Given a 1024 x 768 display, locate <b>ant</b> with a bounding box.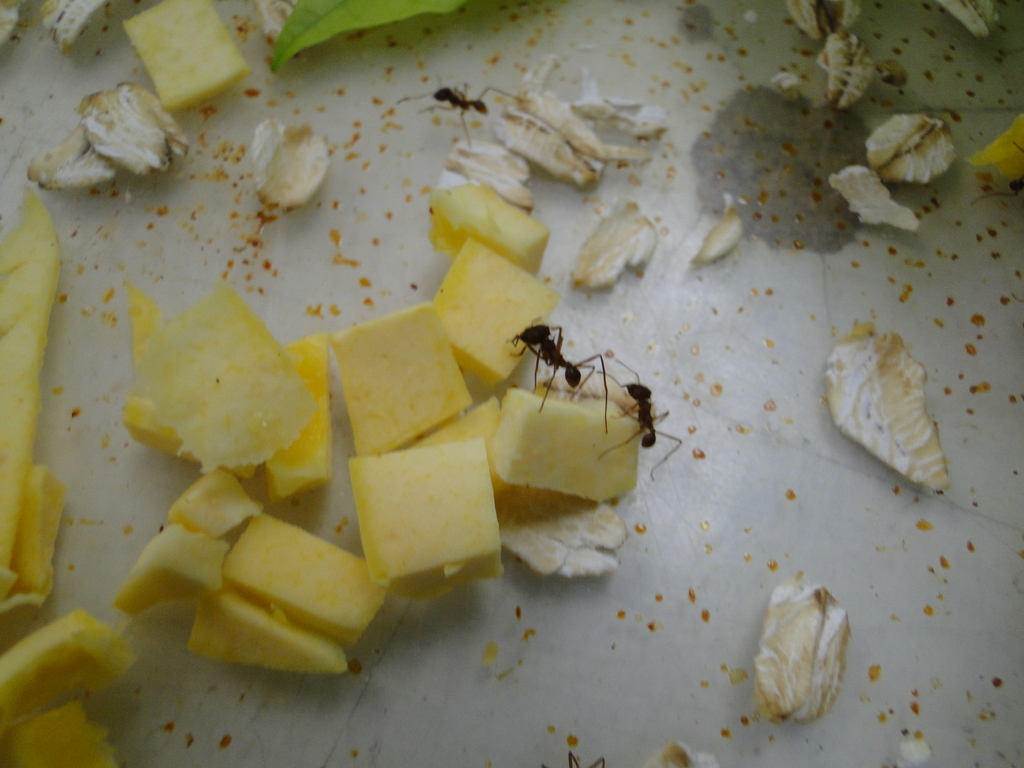
Located: Rect(504, 324, 608, 427).
